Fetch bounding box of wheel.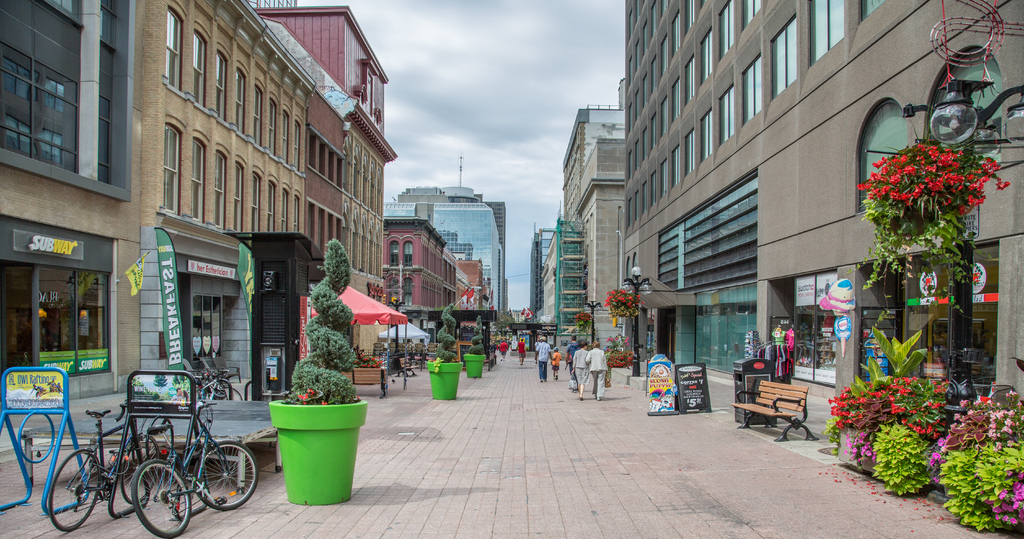
Bbox: BBox(118, 431, 162, 508).
